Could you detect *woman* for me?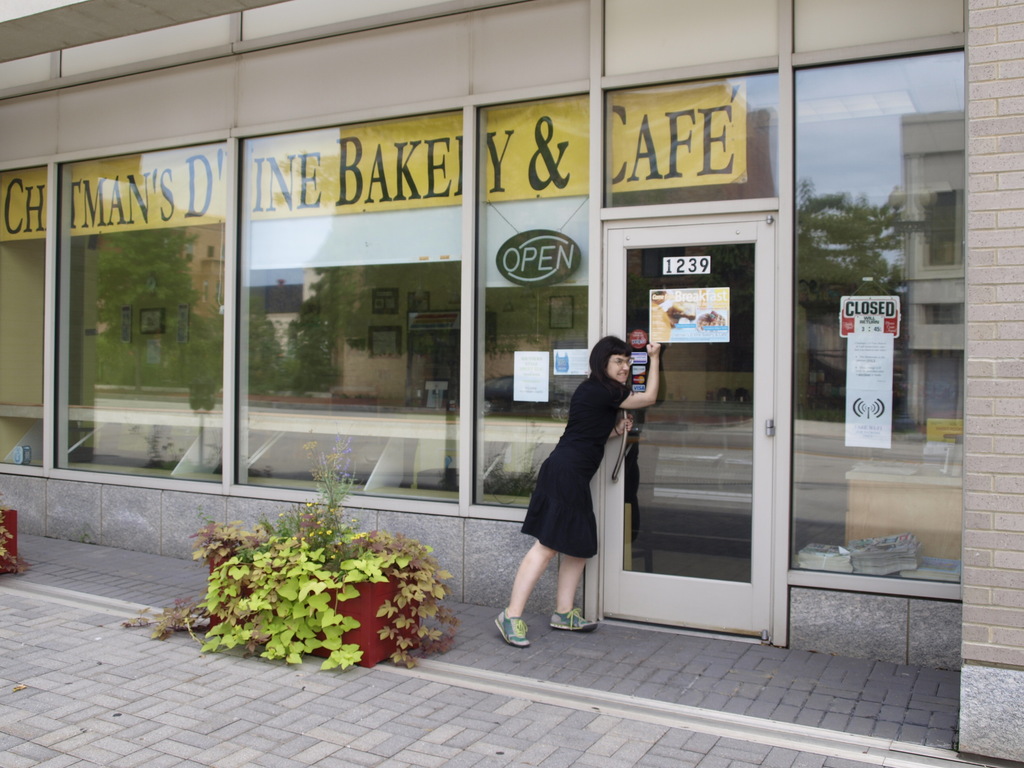
Detection result: [508, 336, 644, 640].
